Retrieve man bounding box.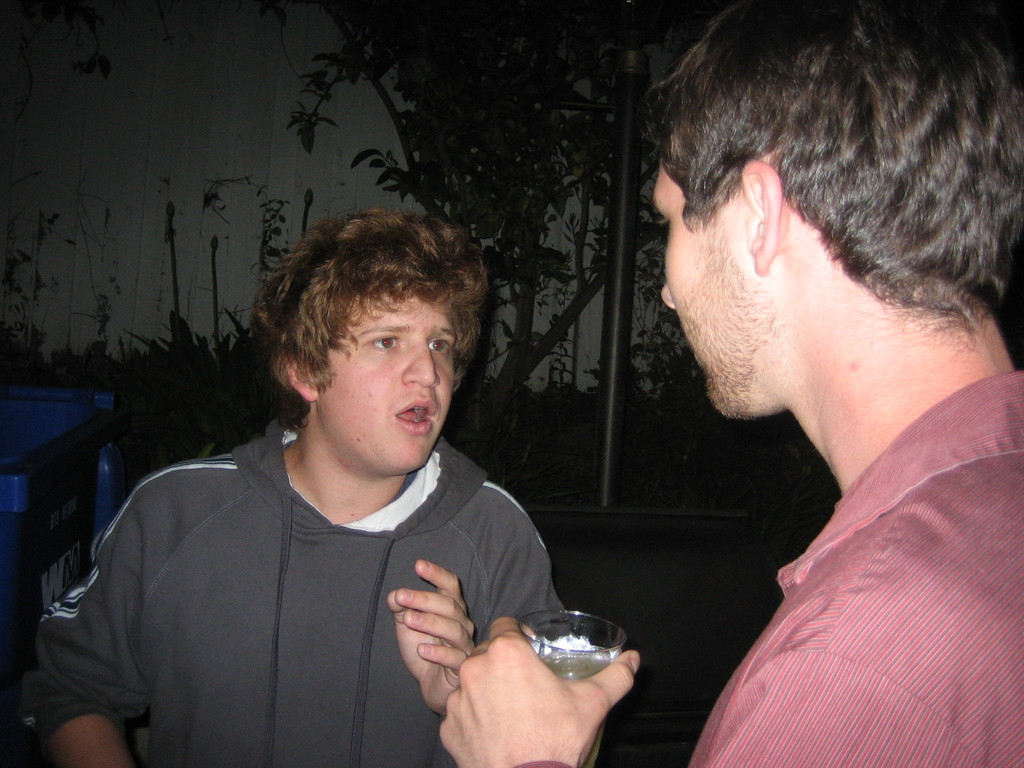
Bounding box: detection(19, 209, 607, 767).
